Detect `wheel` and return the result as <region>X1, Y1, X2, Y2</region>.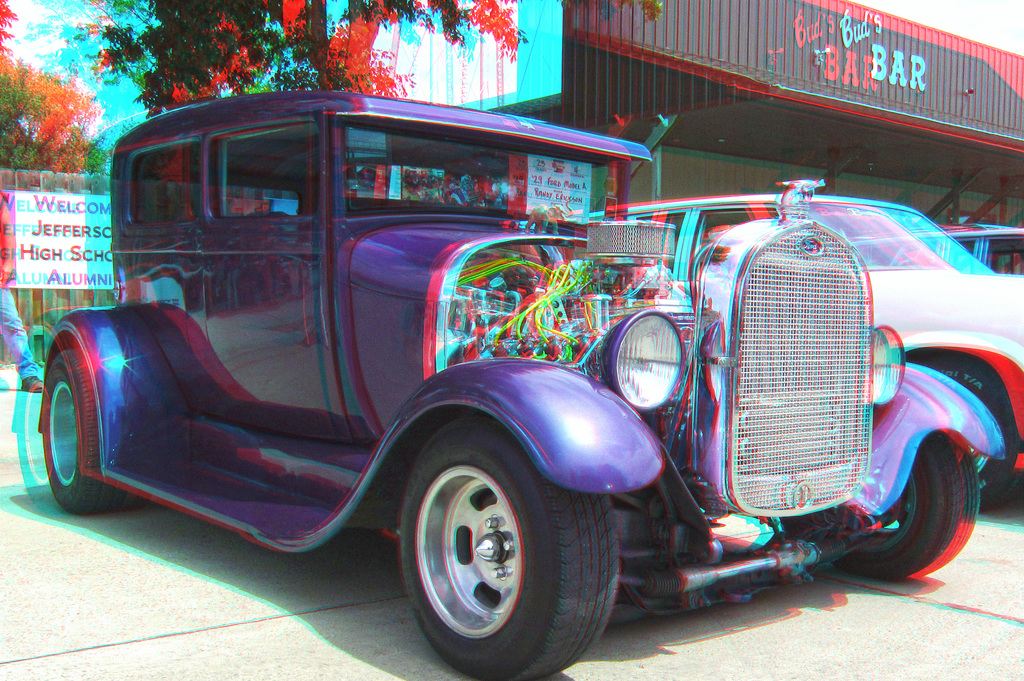
<region>396, 413, 624, 680</region>.
